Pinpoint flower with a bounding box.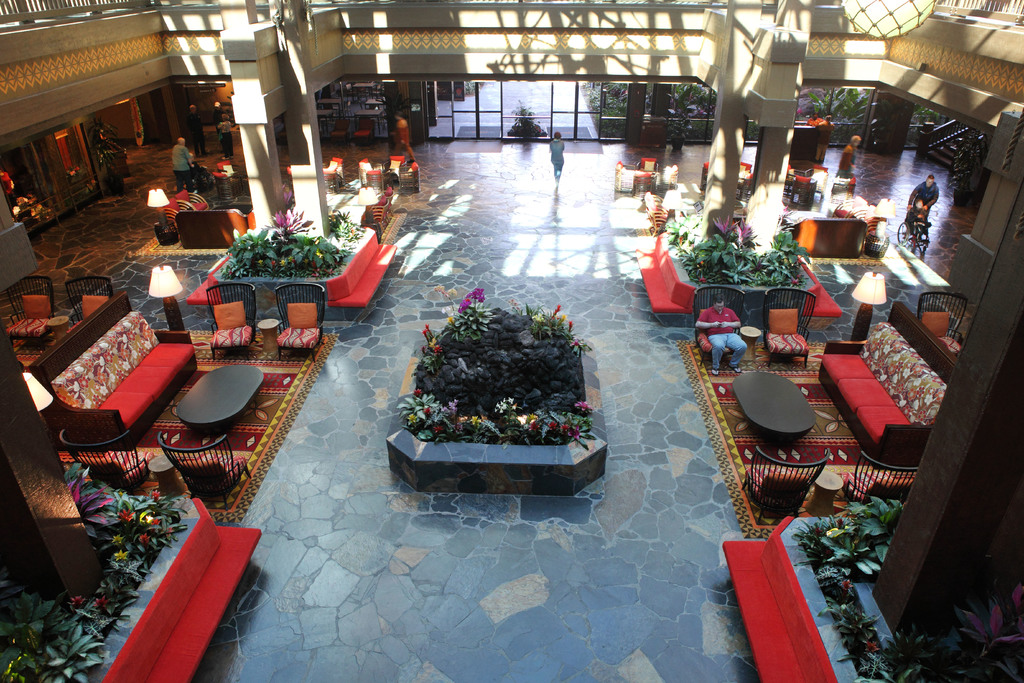
detection(227, 270, 231, 274).
